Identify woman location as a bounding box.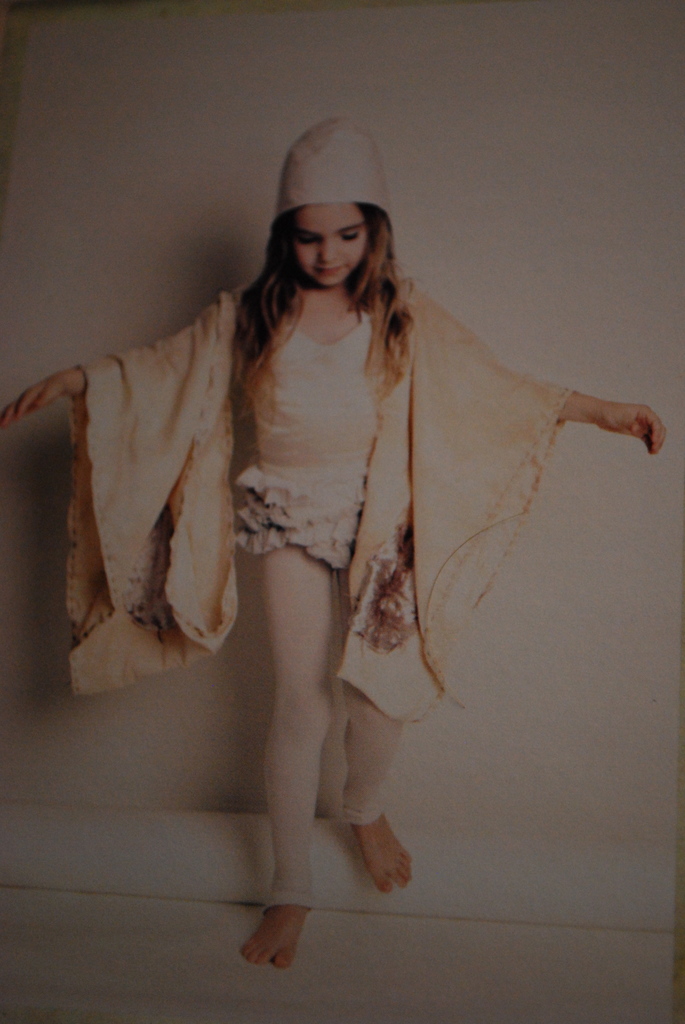
55:148:543:868.
